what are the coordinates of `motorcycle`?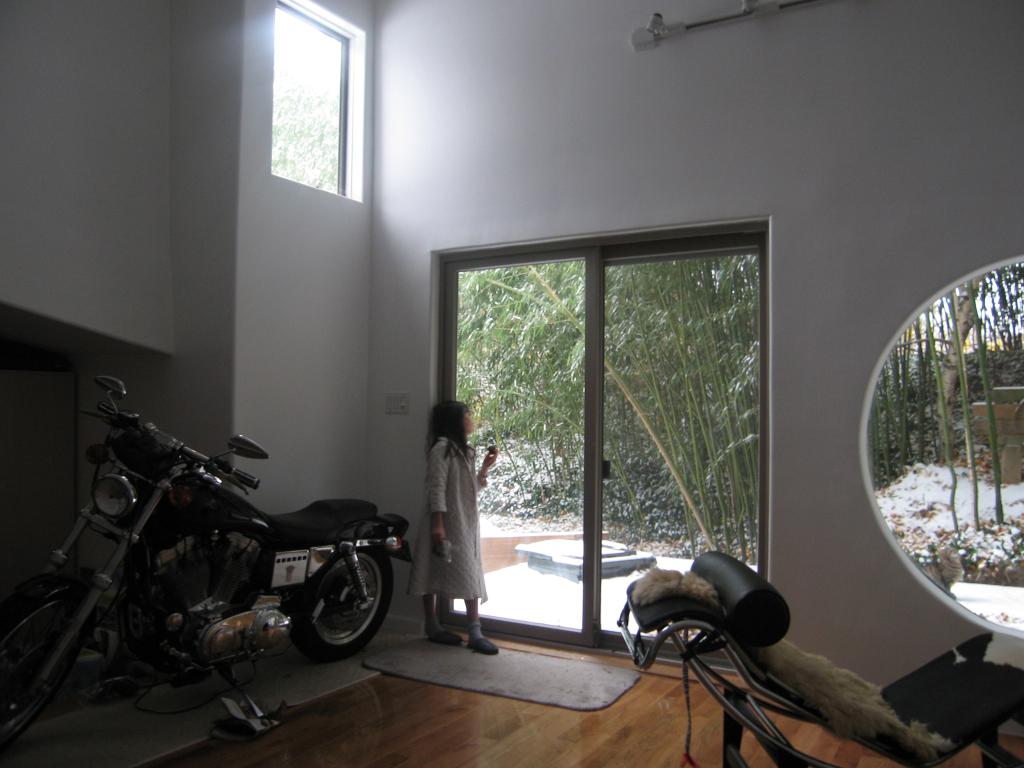
(x1=7, y1=409, x2=417, y2=716).
